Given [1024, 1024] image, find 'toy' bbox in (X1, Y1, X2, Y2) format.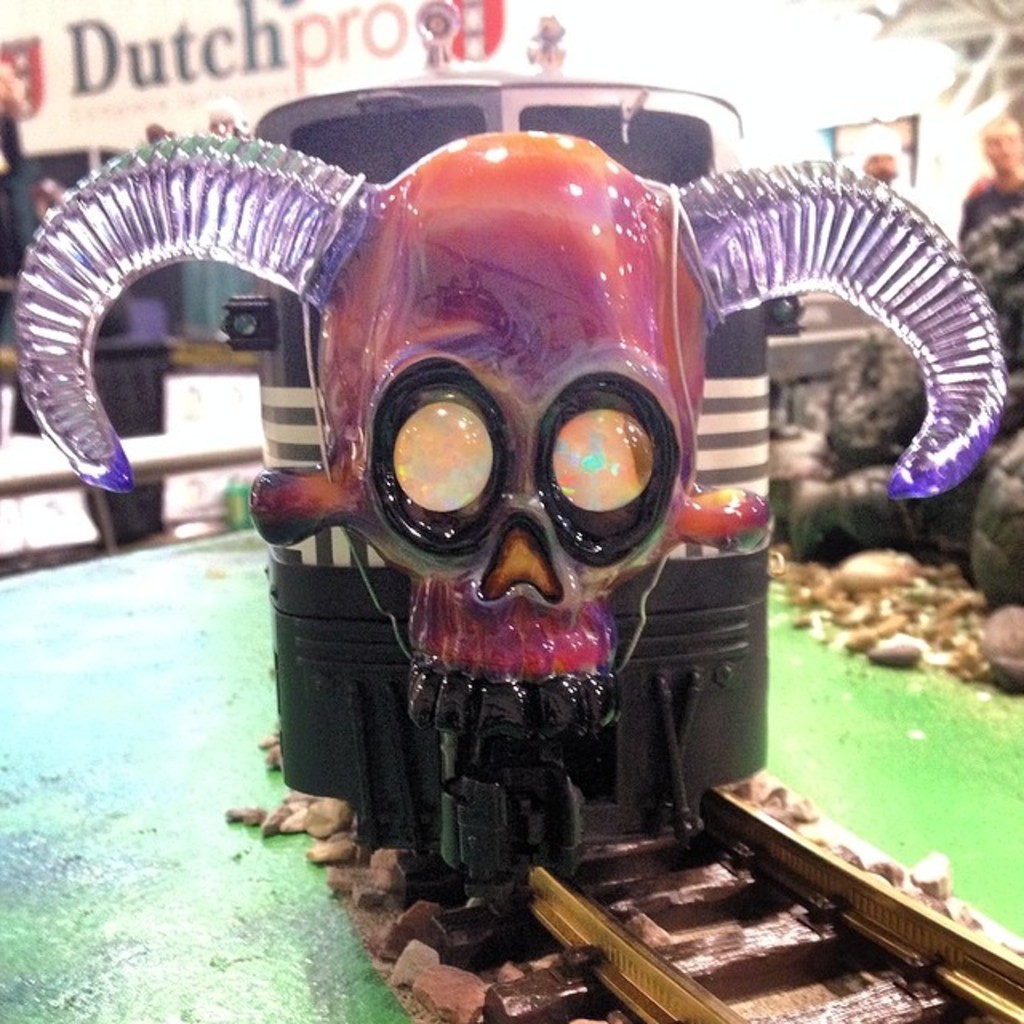
(64, 75, 976, 914).
